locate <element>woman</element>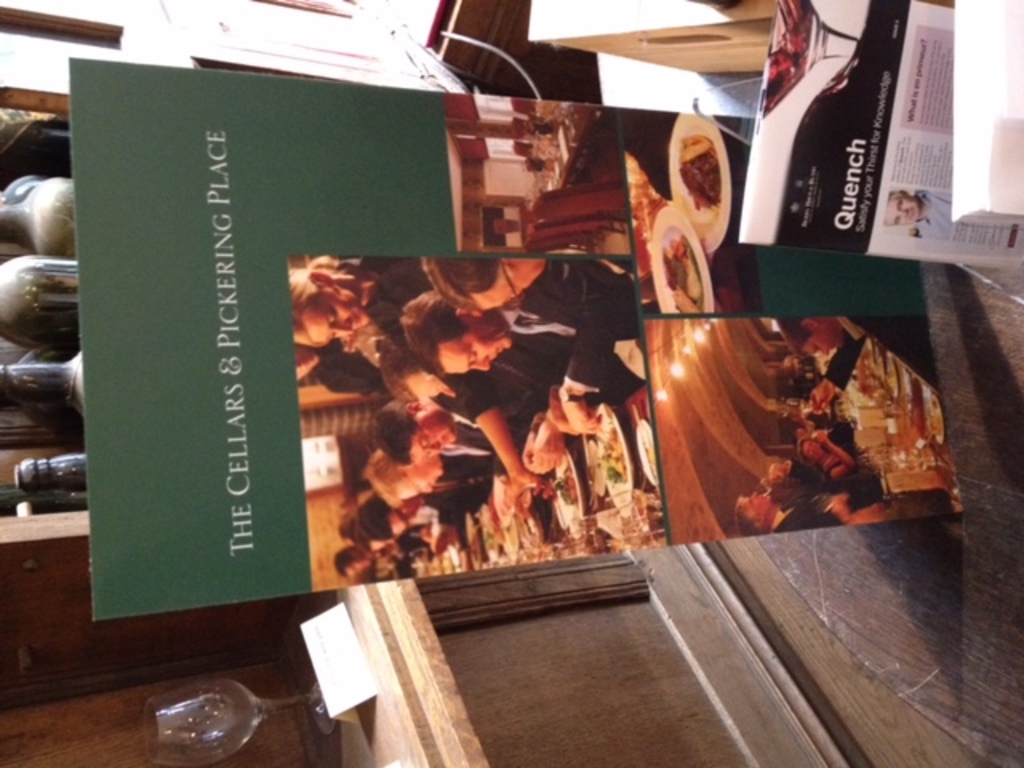
(x1=288, y1=248, x2=573, y2=498)
